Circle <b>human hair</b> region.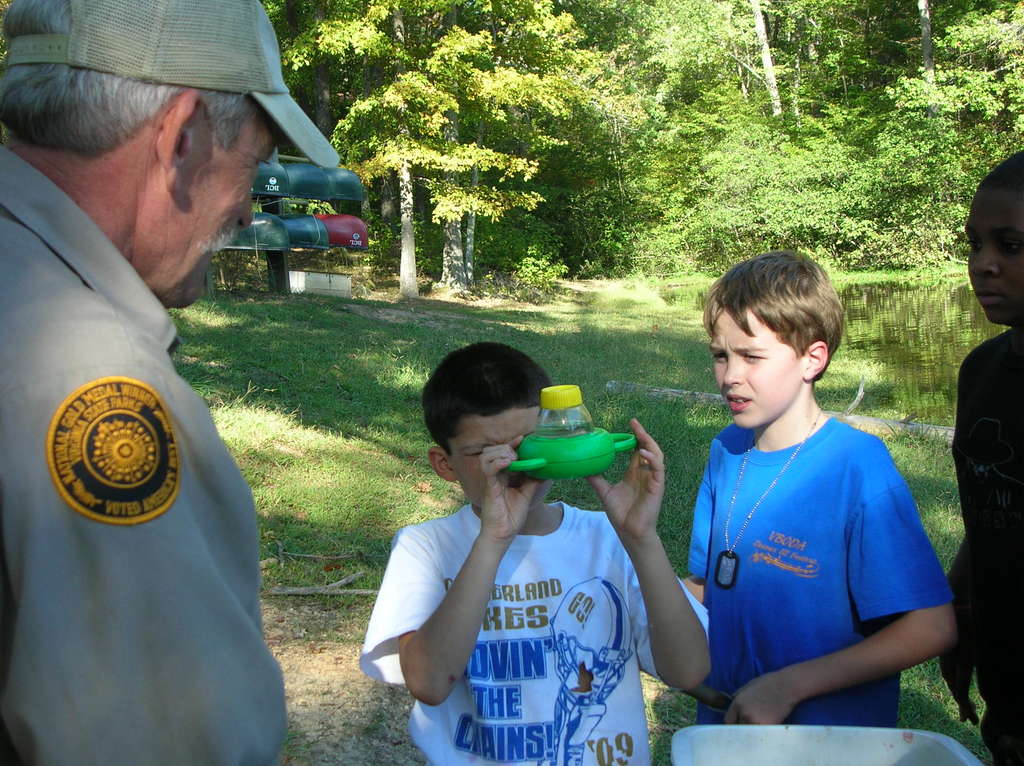
Region: <bbox>421, 344, 552, 457</bbox>.
